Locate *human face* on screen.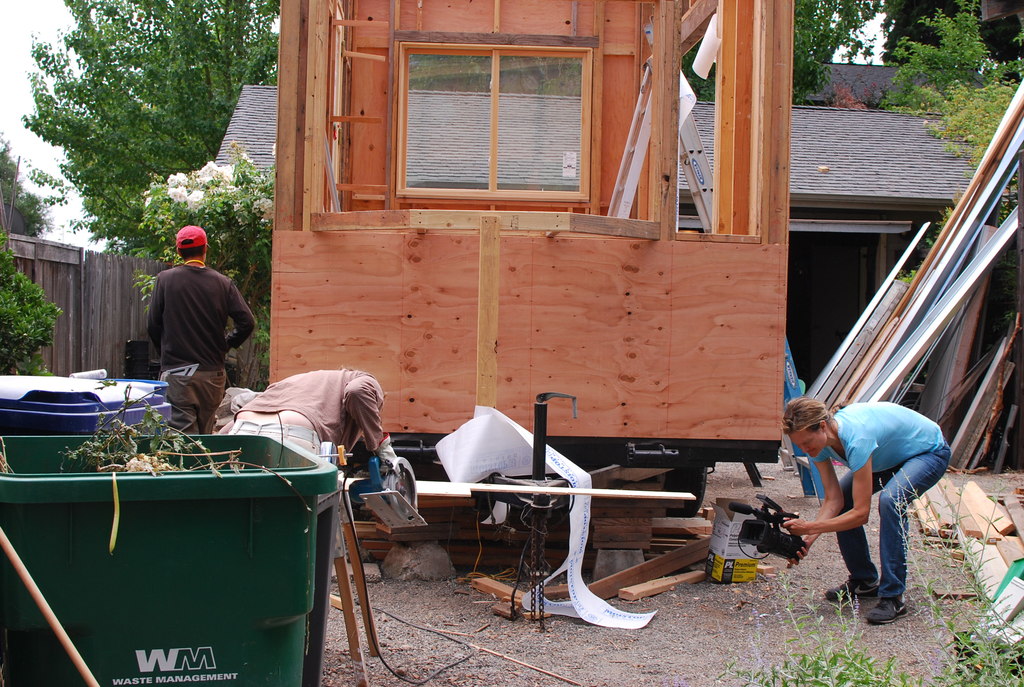
On screen at pyautogui.locateOnScreen(792, 432, 829, 458).
